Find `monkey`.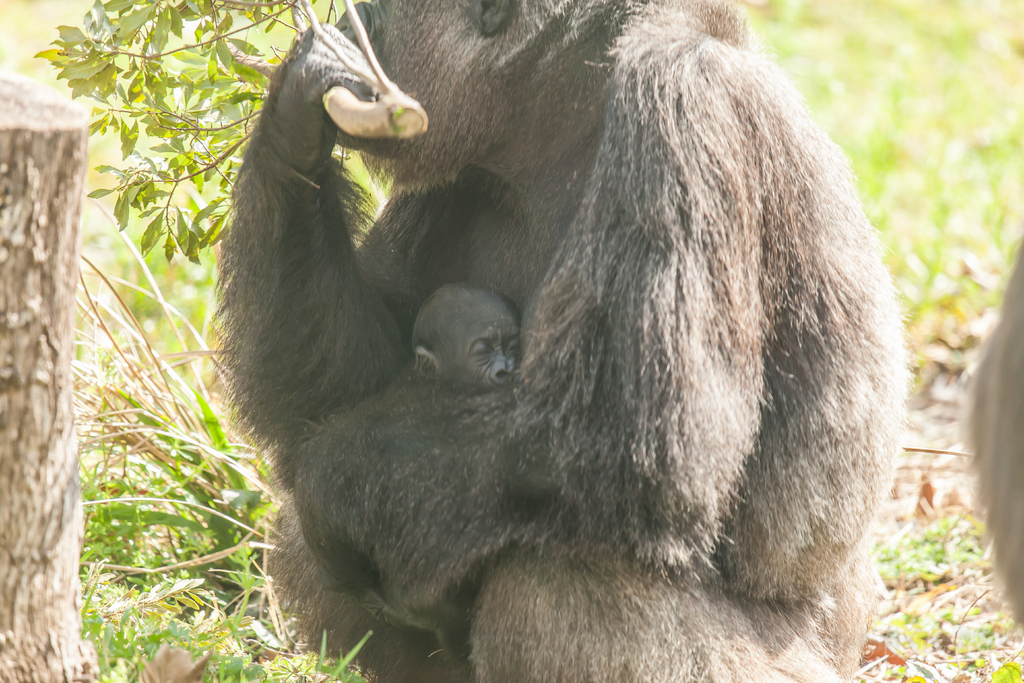
(x1=219, y1=0, x2=913, y2=682).
